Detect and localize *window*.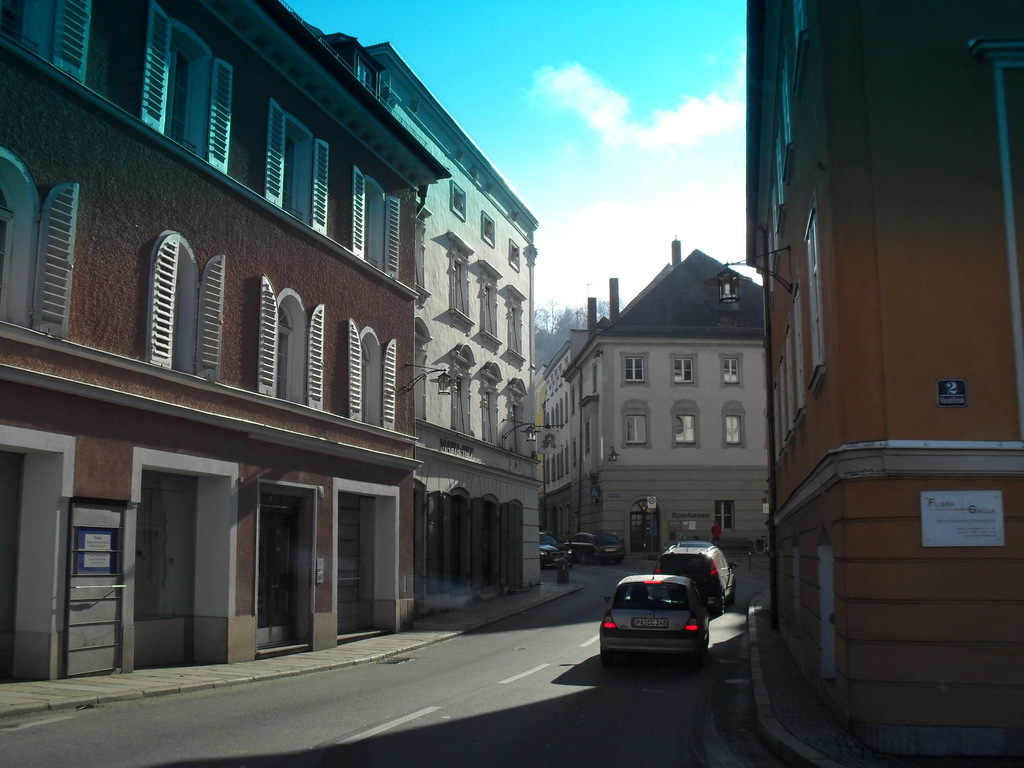
Localized at l=276, t=303, r=292, b=399.
